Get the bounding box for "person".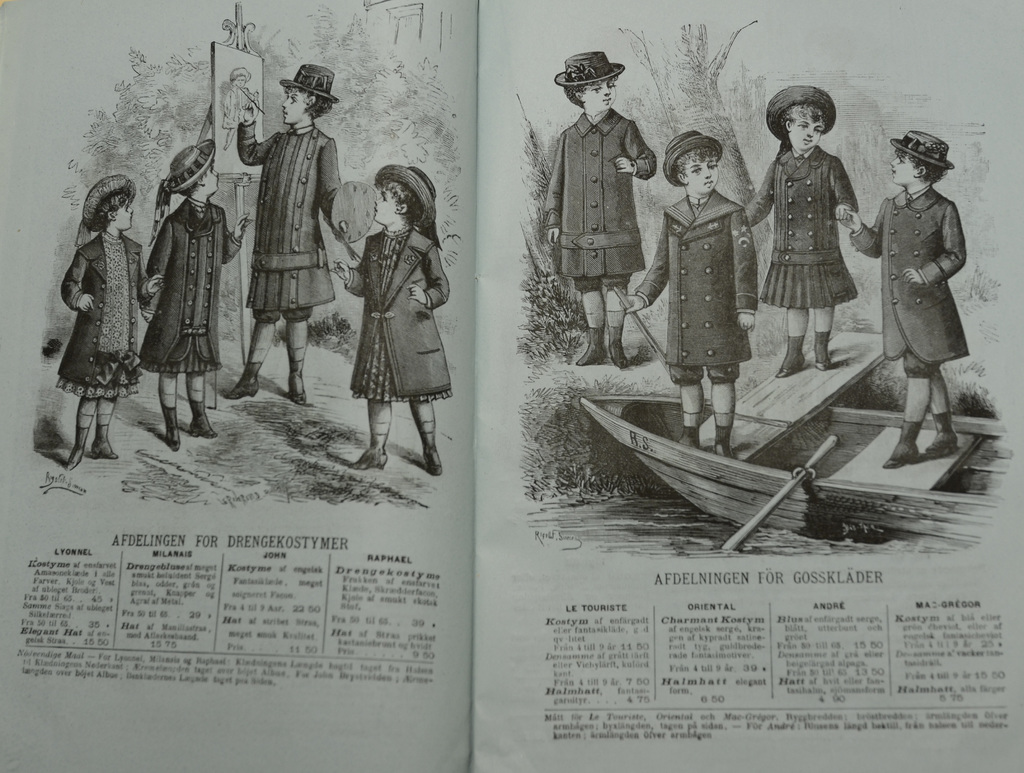
bbox=[734, 88, 863, 382].
